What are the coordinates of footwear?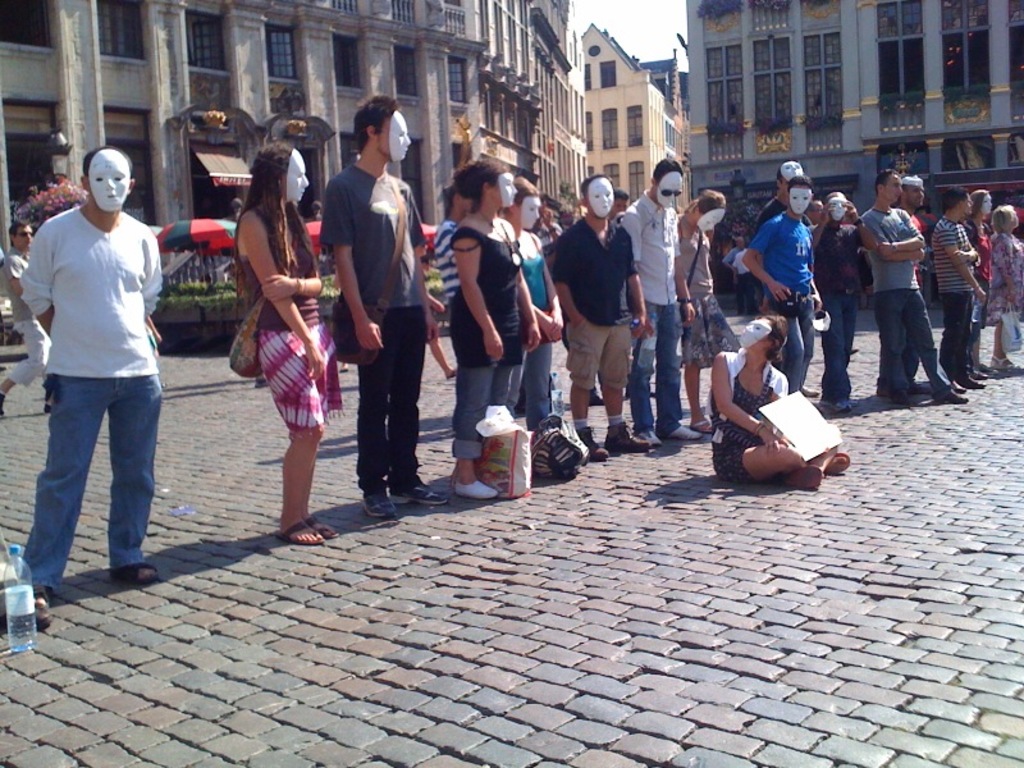
[959,367,986,389].
